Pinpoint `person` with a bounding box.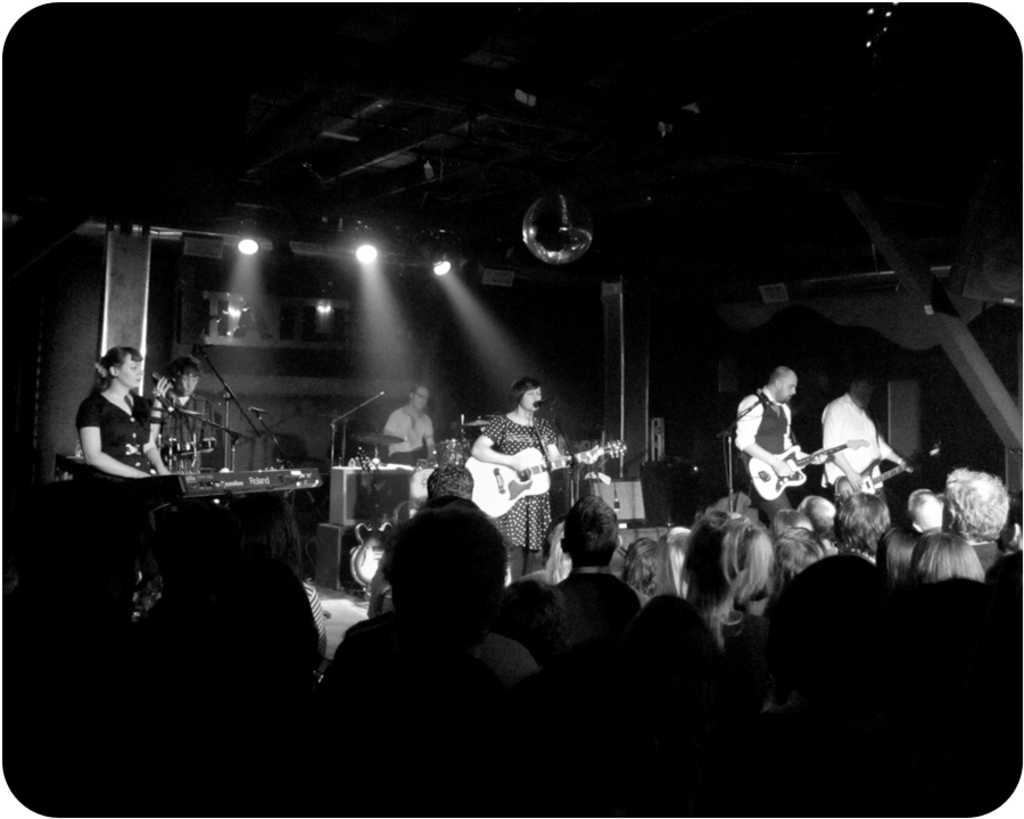
[472, 377, 598, 579].
